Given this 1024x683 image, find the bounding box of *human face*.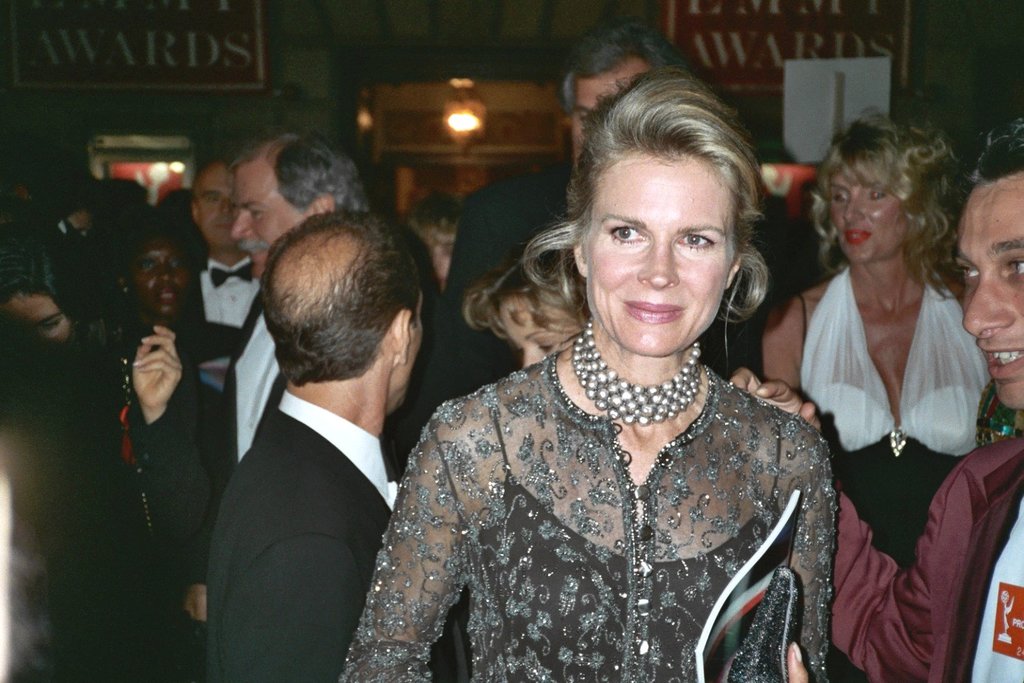
(left=824, top=173, right=905, bottom=259).
